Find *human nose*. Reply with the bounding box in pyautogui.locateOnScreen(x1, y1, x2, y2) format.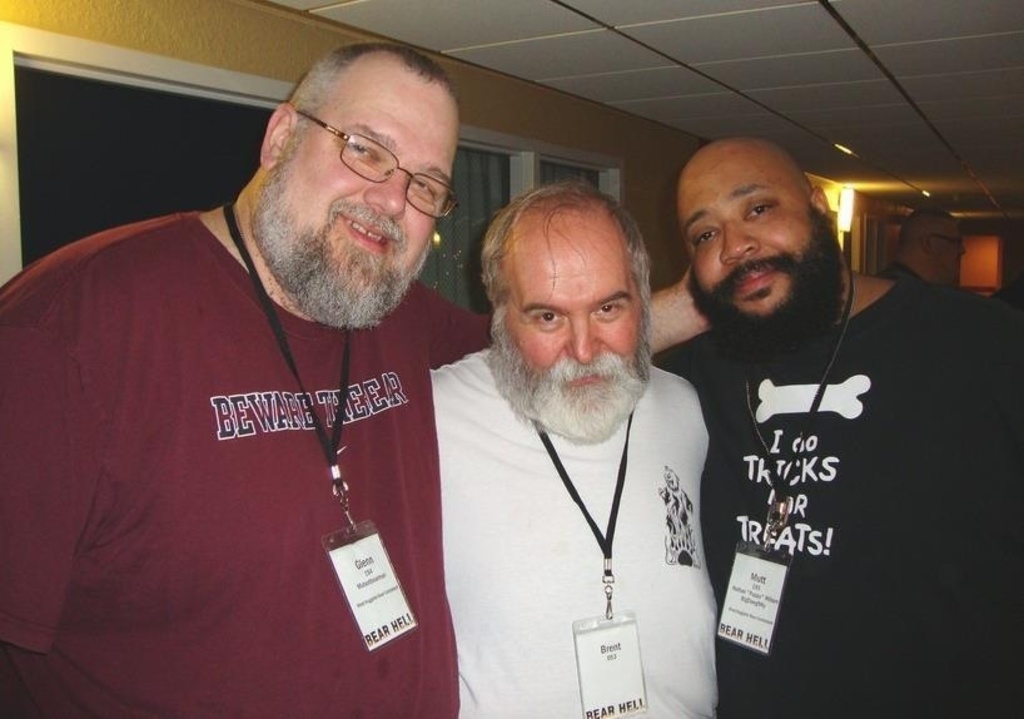
pyautogui.locateOnScreen(366, 174, 403, 217).
